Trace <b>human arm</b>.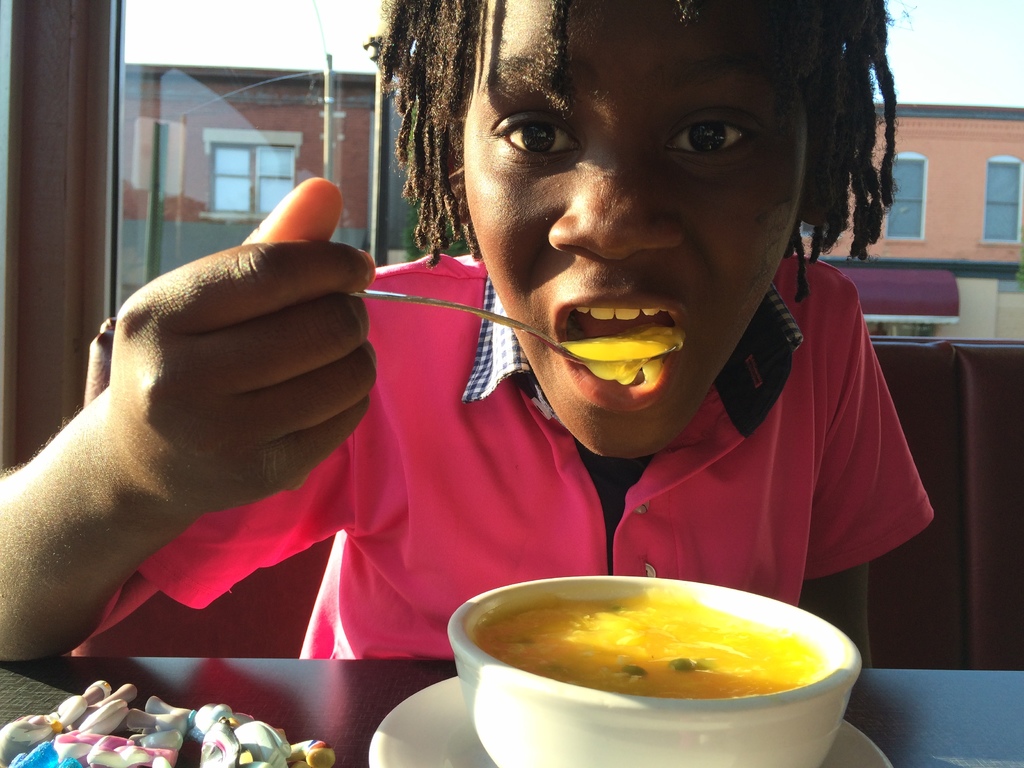
Traced to pyautogui.locateOnScreen(0, 228, 348, 709).
